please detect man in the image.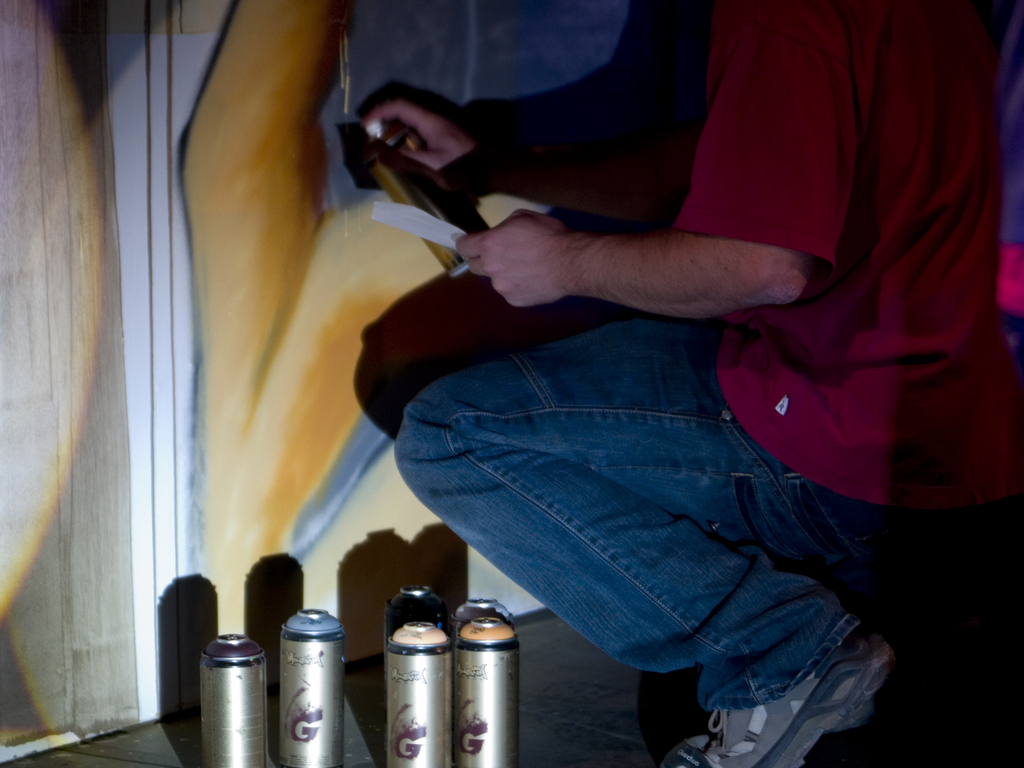
crop(404, 0, 1015, 767).
